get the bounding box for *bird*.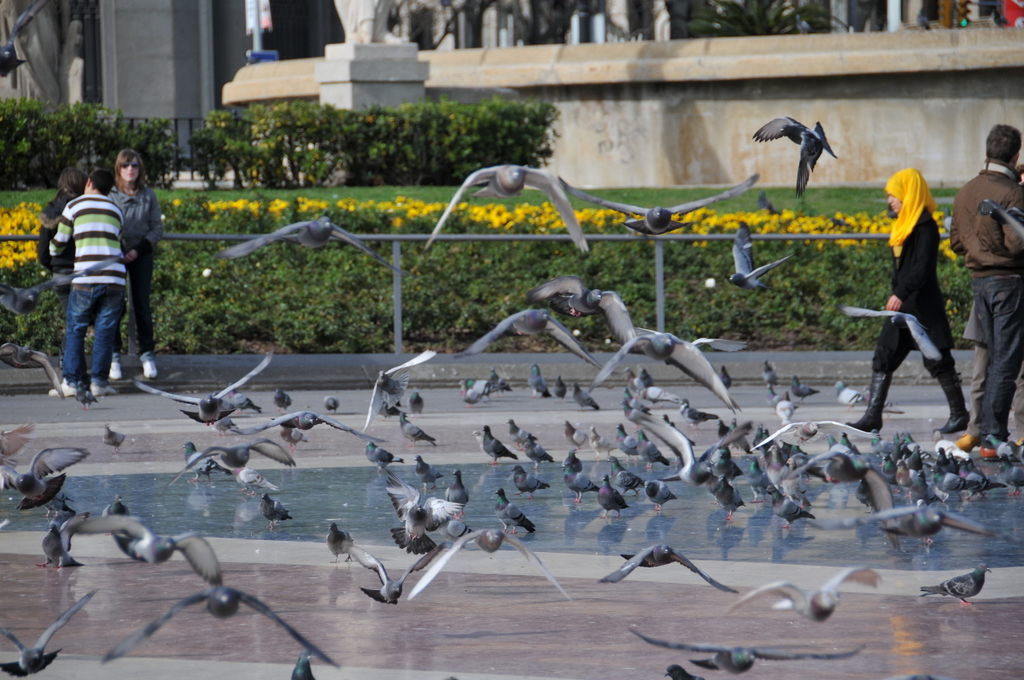
x1=0 y1=584 x2=106 y2=677.
